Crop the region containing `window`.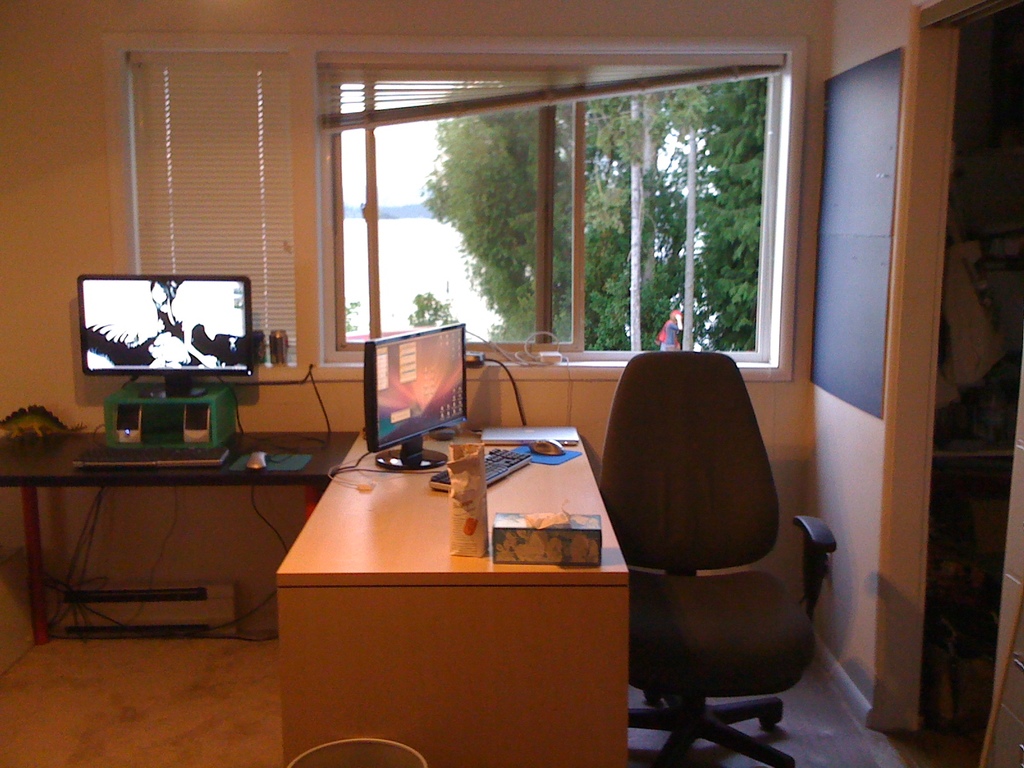
Crop region: (x1=276, y1=39, x2=832, y2=412).
